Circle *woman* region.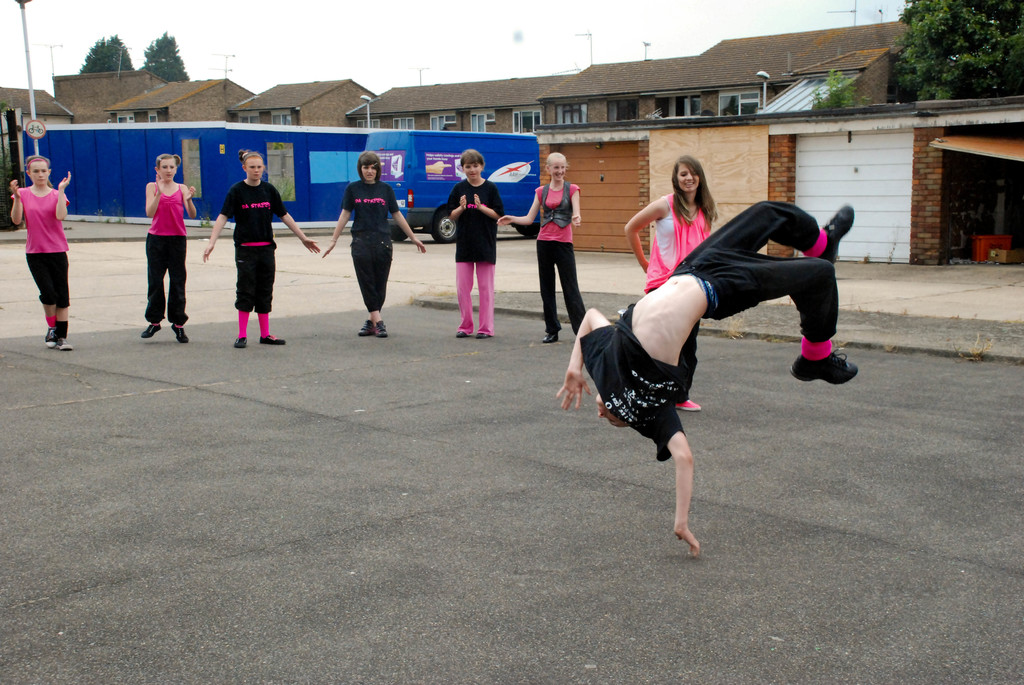
Region: <region>447, 146, 502, 339</region>.
